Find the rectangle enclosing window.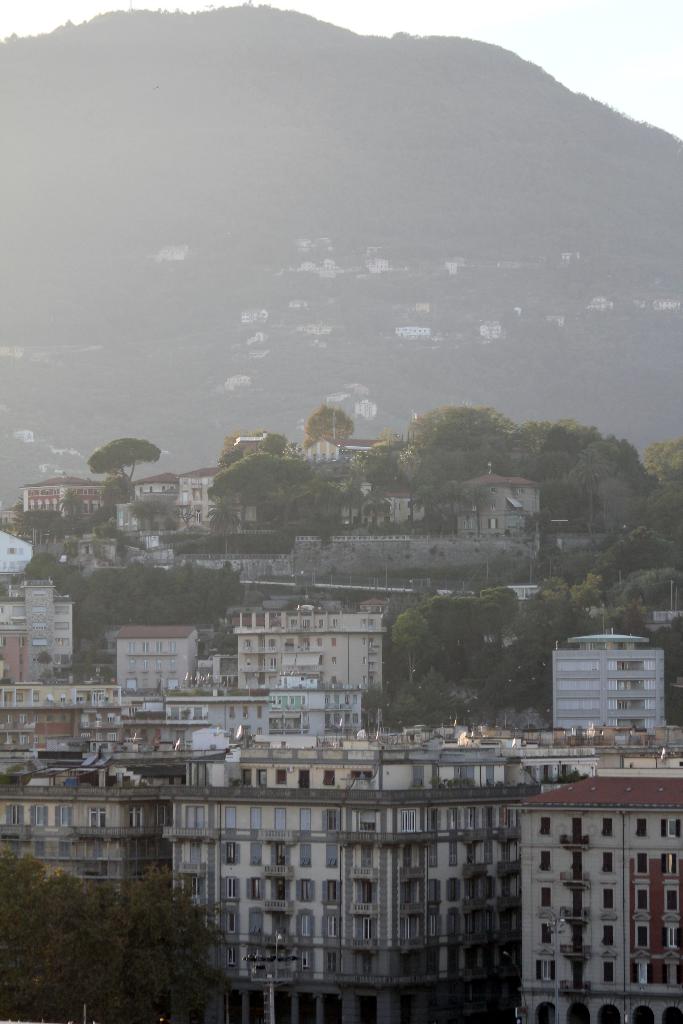
BBox(3, 803, 26, 822).
